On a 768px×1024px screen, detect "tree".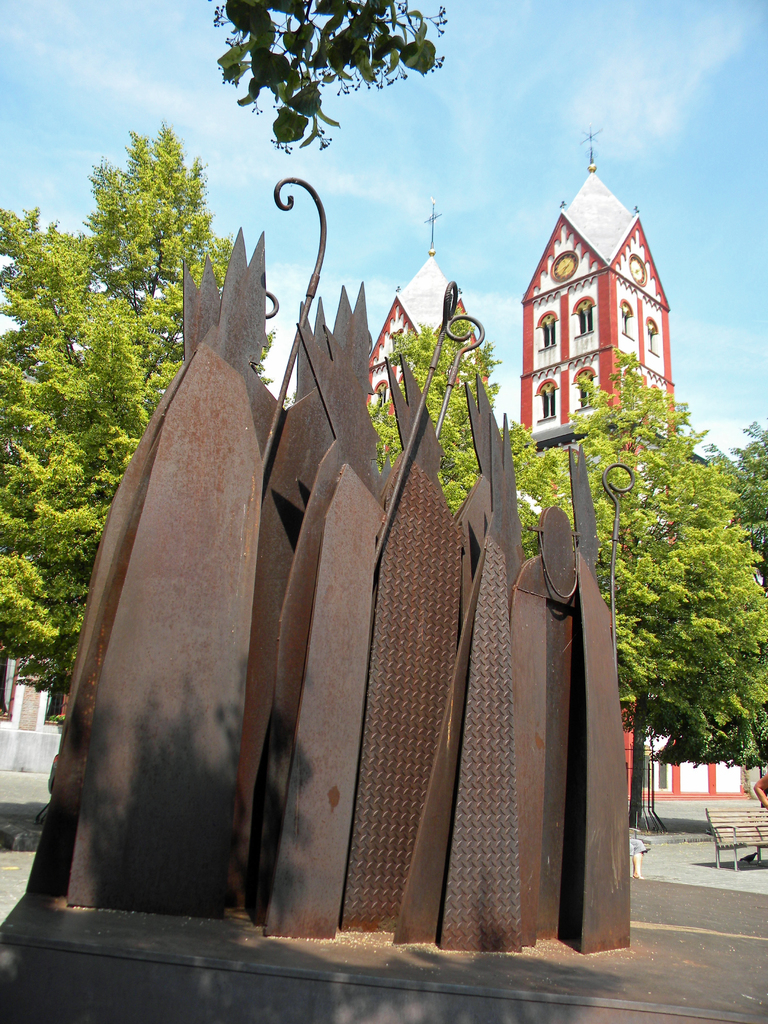
rect(0, 114, 250, 767).
